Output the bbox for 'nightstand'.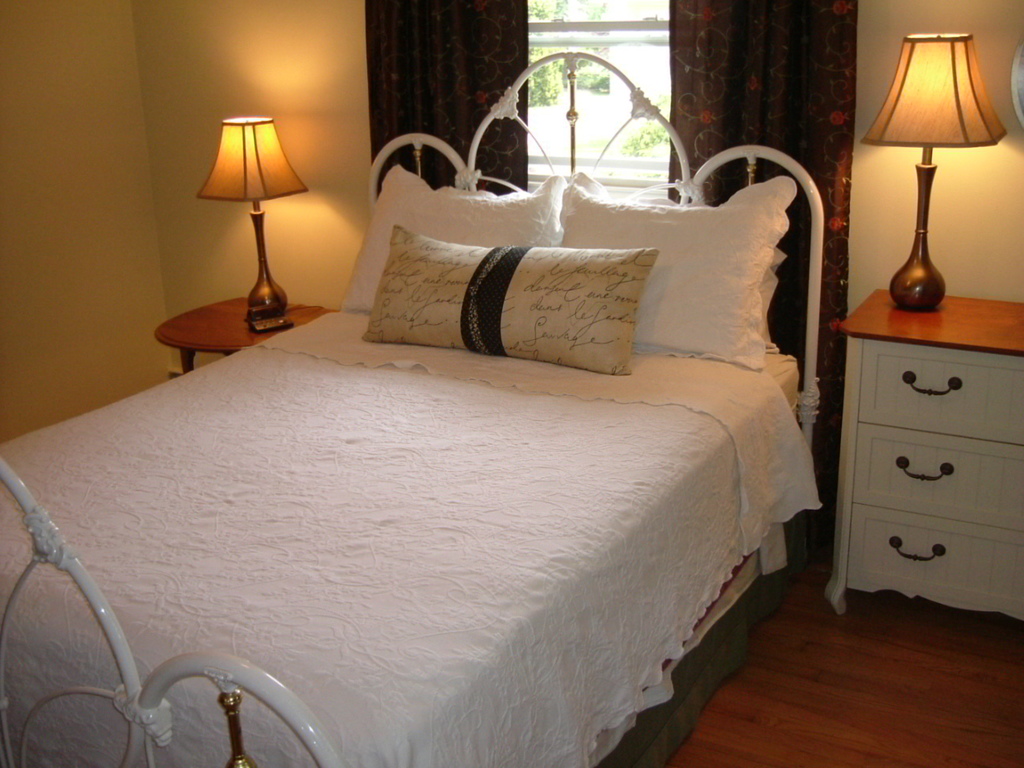
rect(146, 286, 341, 350).
